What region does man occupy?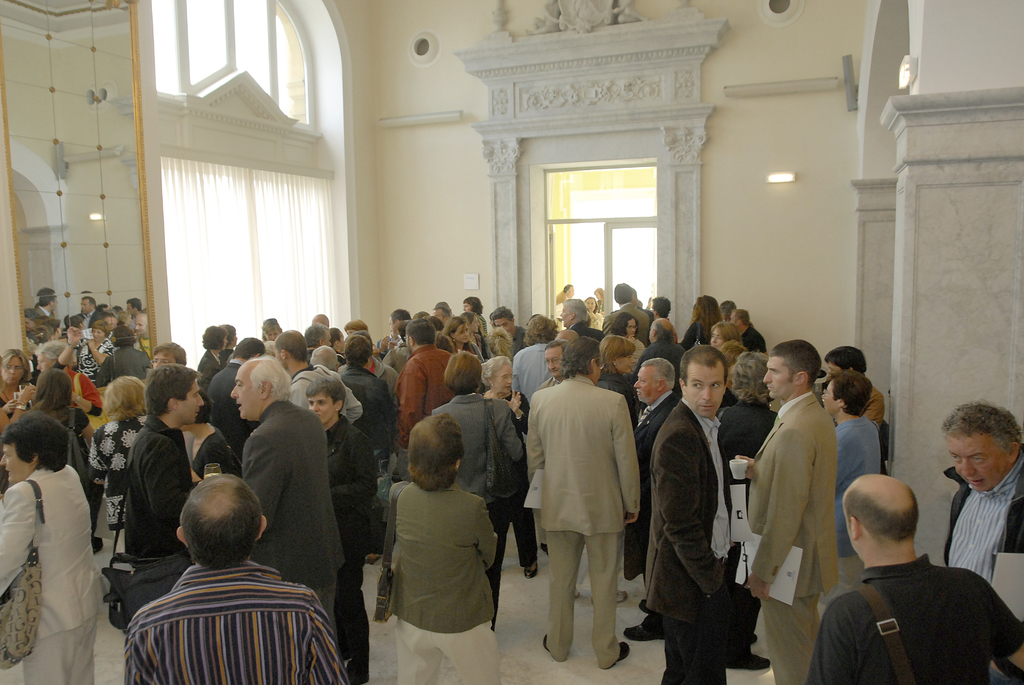
pyautogui.locateOnScreen(122, 467, 351, 684).
